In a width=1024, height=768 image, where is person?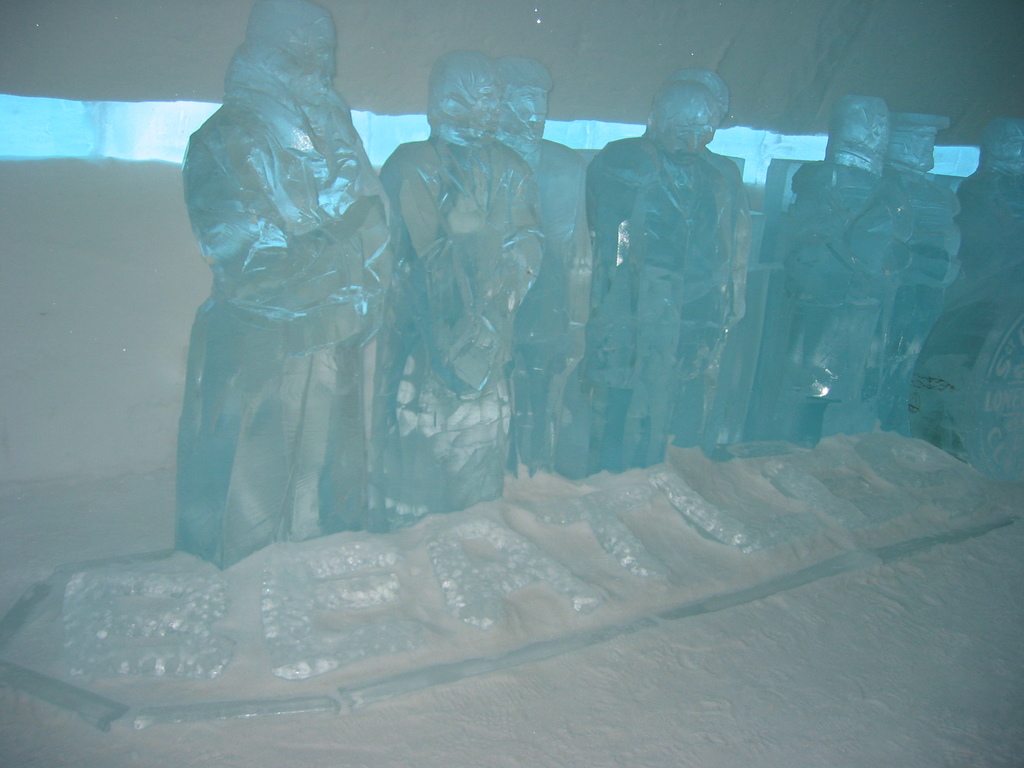
171:0:394:575.
